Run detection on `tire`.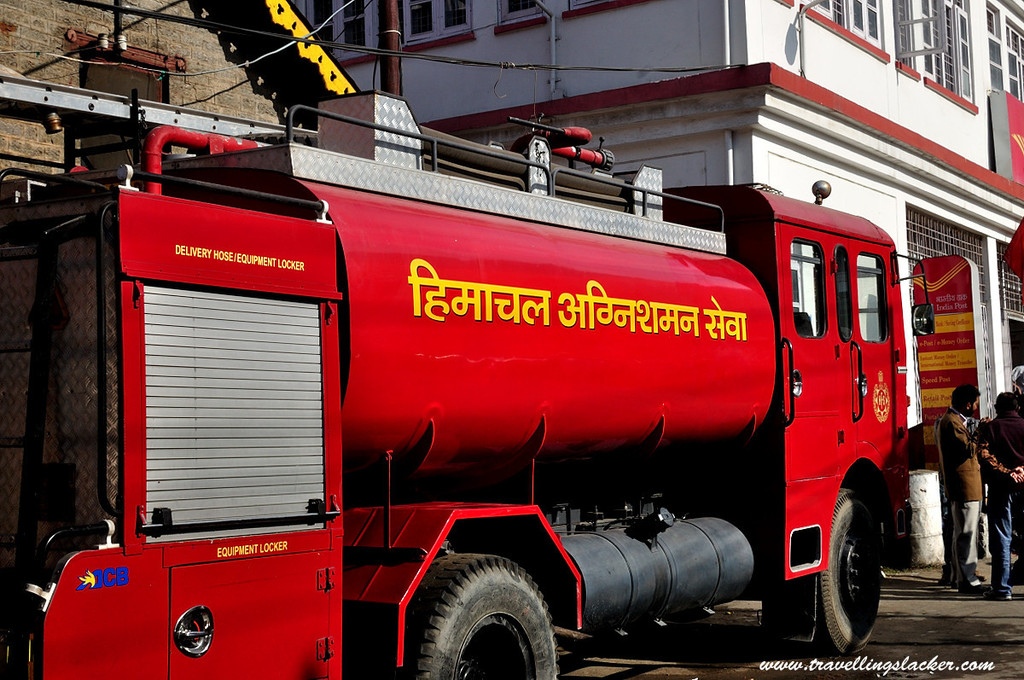
Result: bbox=(399, 549, 563, 679).
